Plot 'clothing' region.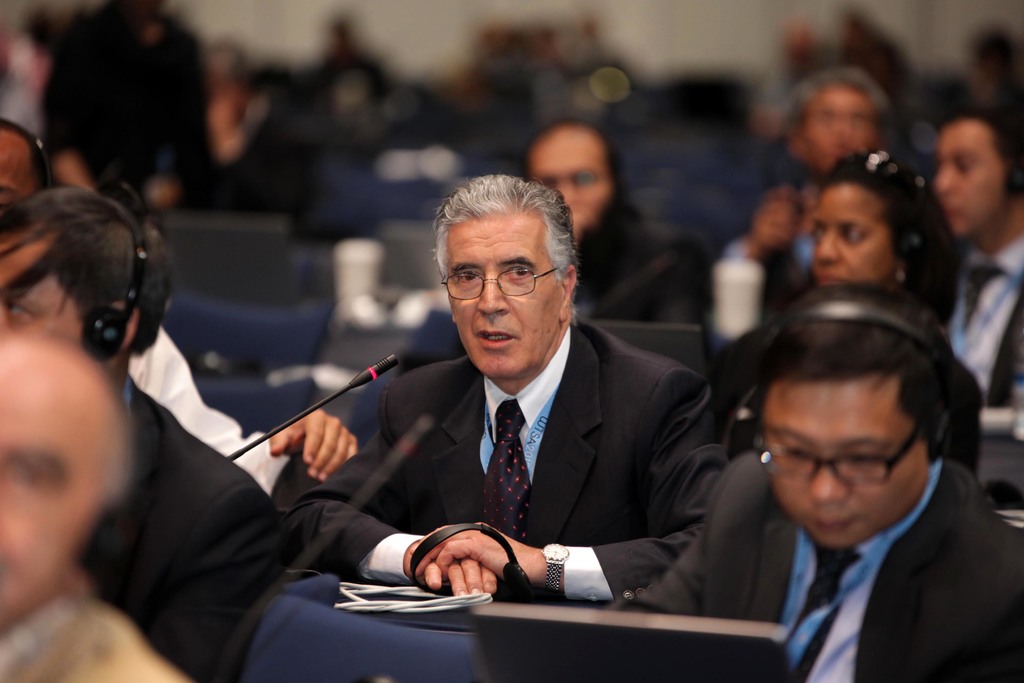
Plotted at locate(32, 0, 217, 219).
